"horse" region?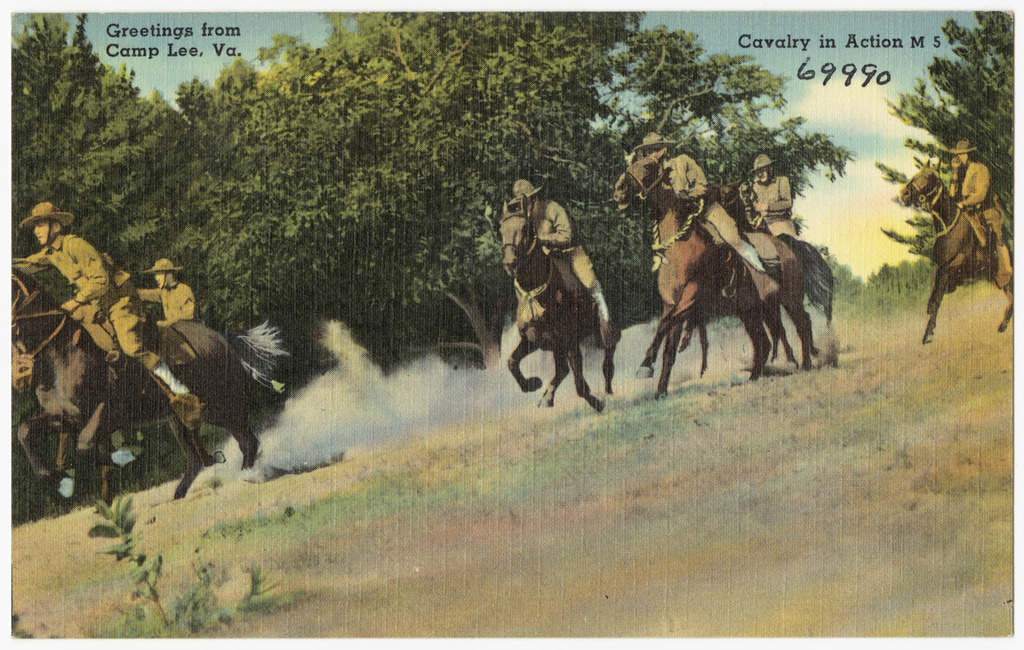
box=[612, 143, 839, 404]
